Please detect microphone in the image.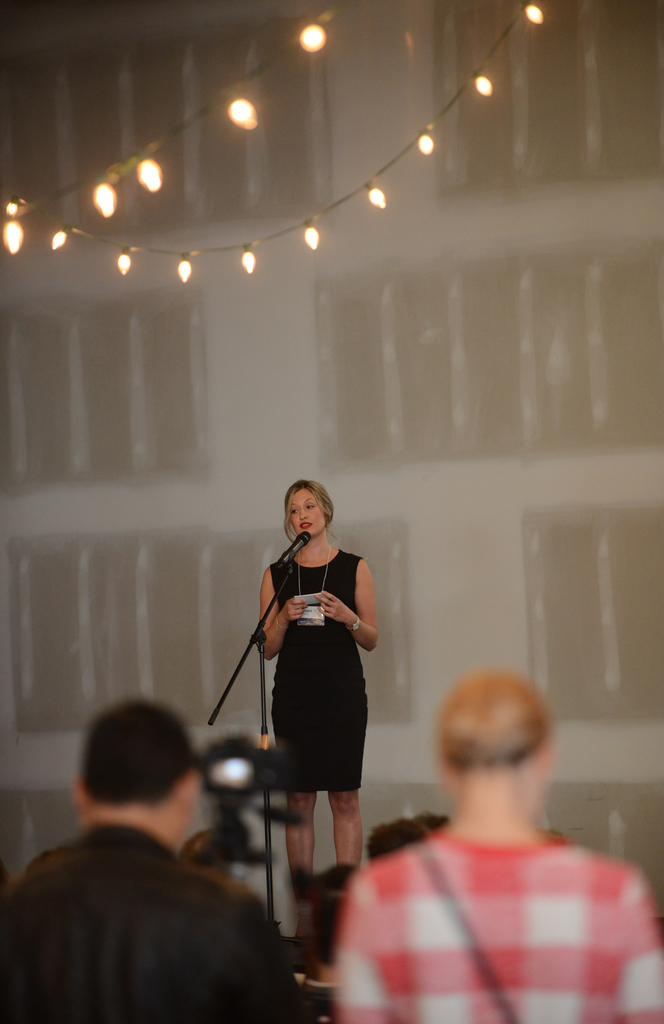
<bbox>280, 531, 307, 560</bbox>.
